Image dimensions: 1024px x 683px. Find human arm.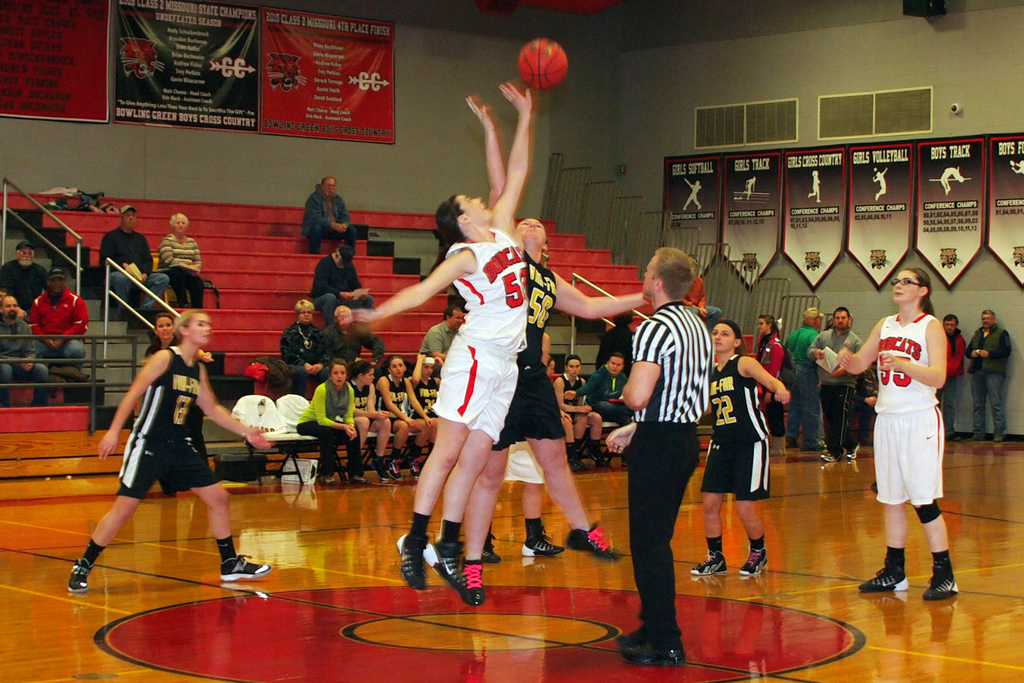
Rect(554, 378, 589, 415).
